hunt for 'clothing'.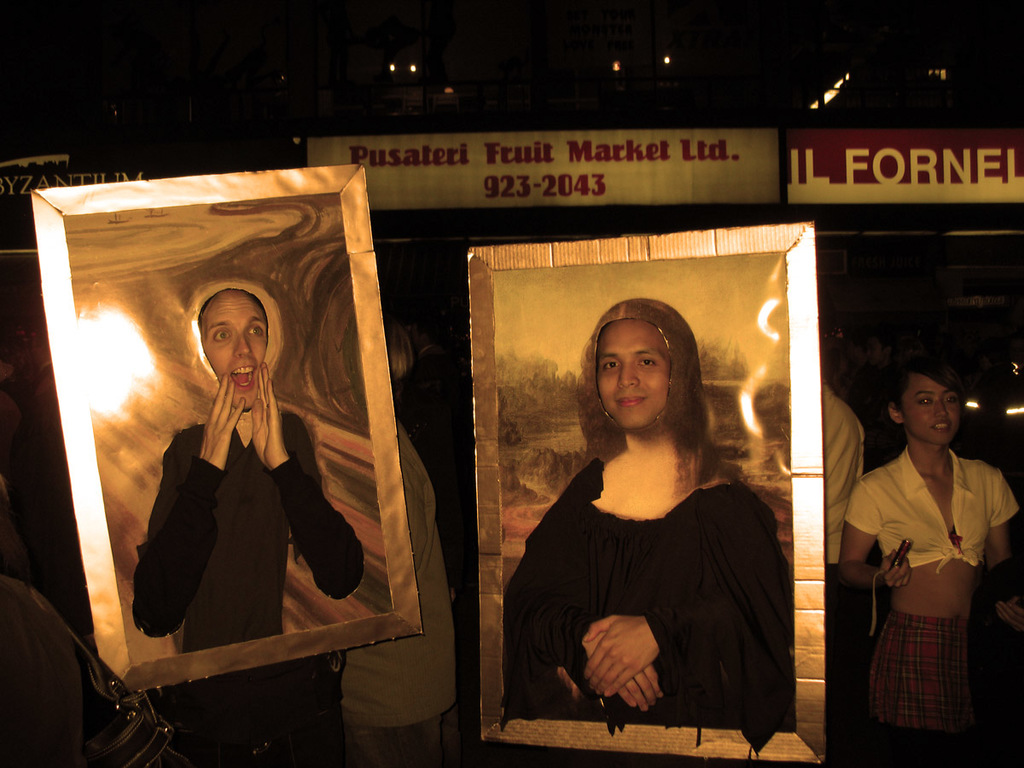
Hunted down at <bbox>496, 457, 795, 750</bbox>.
